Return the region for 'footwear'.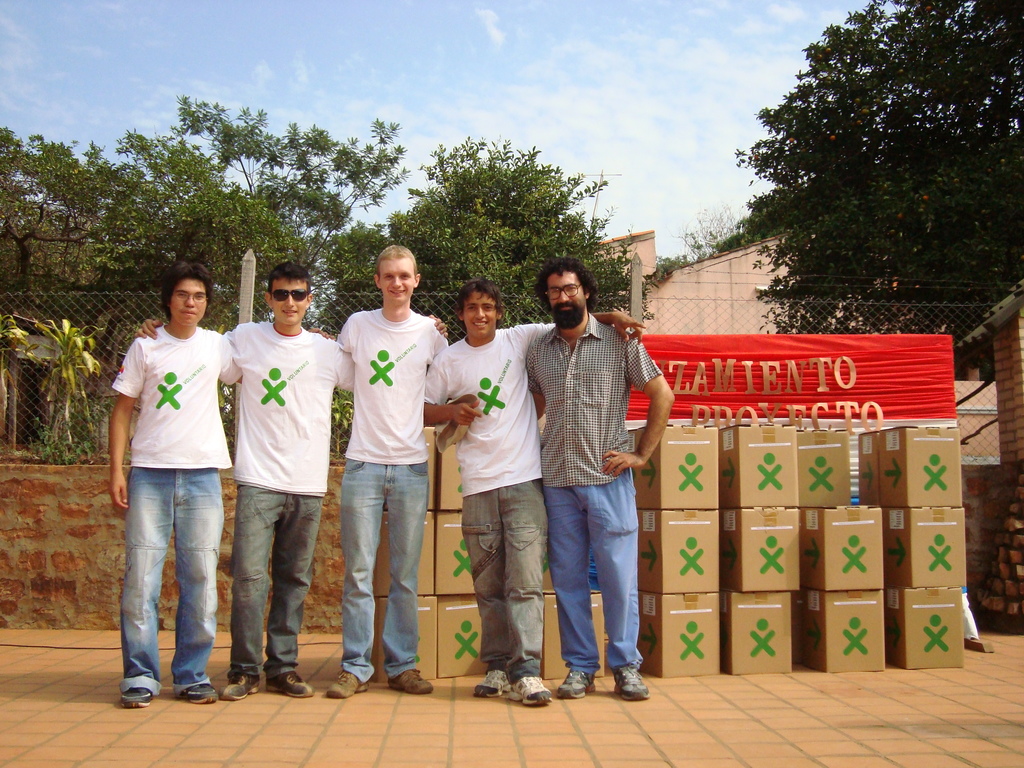
556, 664, 599, 696.
